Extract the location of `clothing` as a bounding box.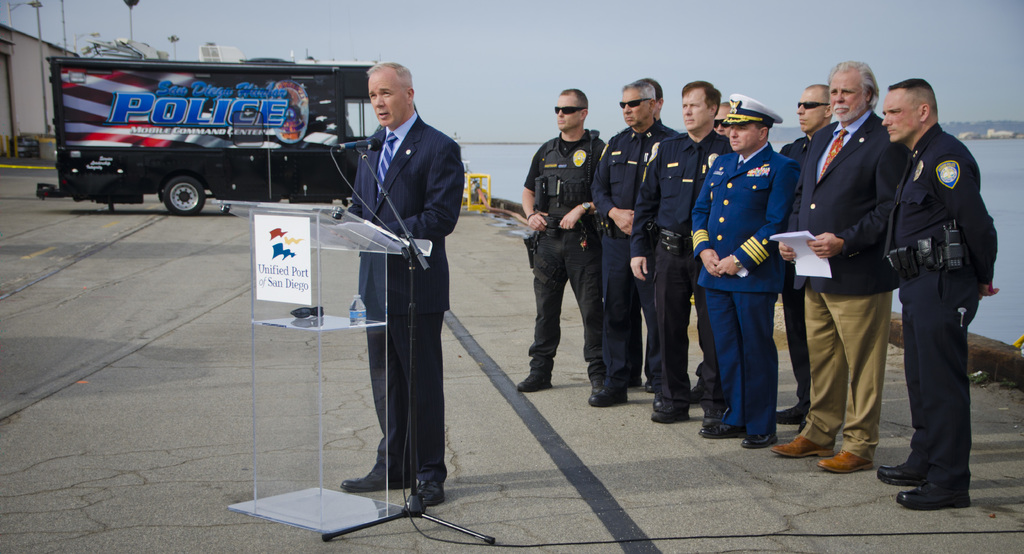
x1=795, y1=106, x2=905, y2=458.
